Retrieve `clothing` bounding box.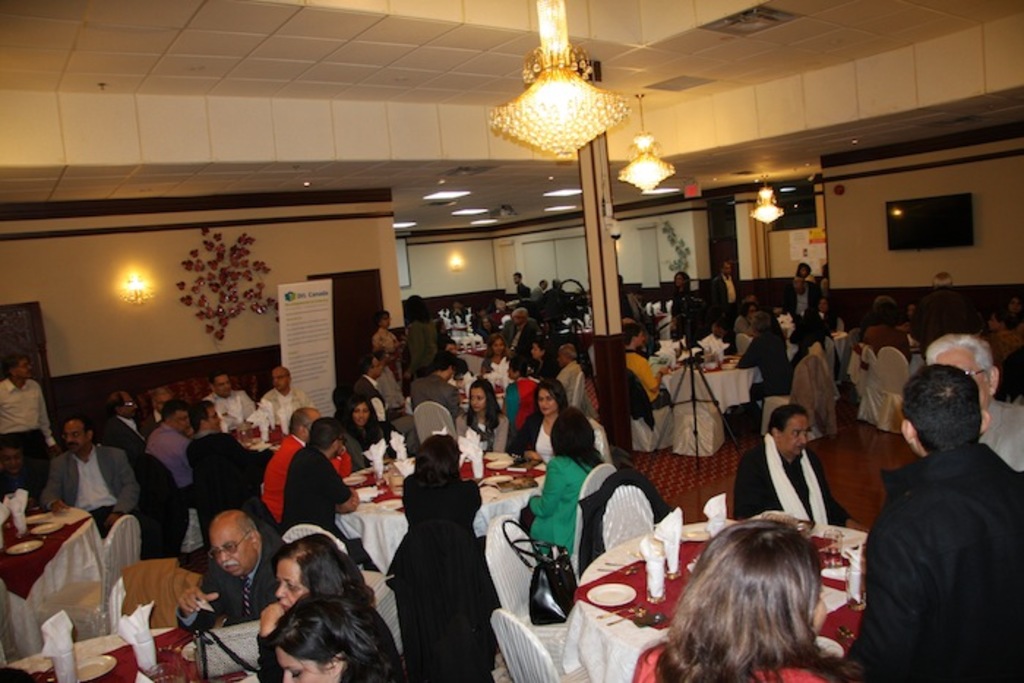
Bounding box: (left=203, top=380, right=257, bottom=429).
